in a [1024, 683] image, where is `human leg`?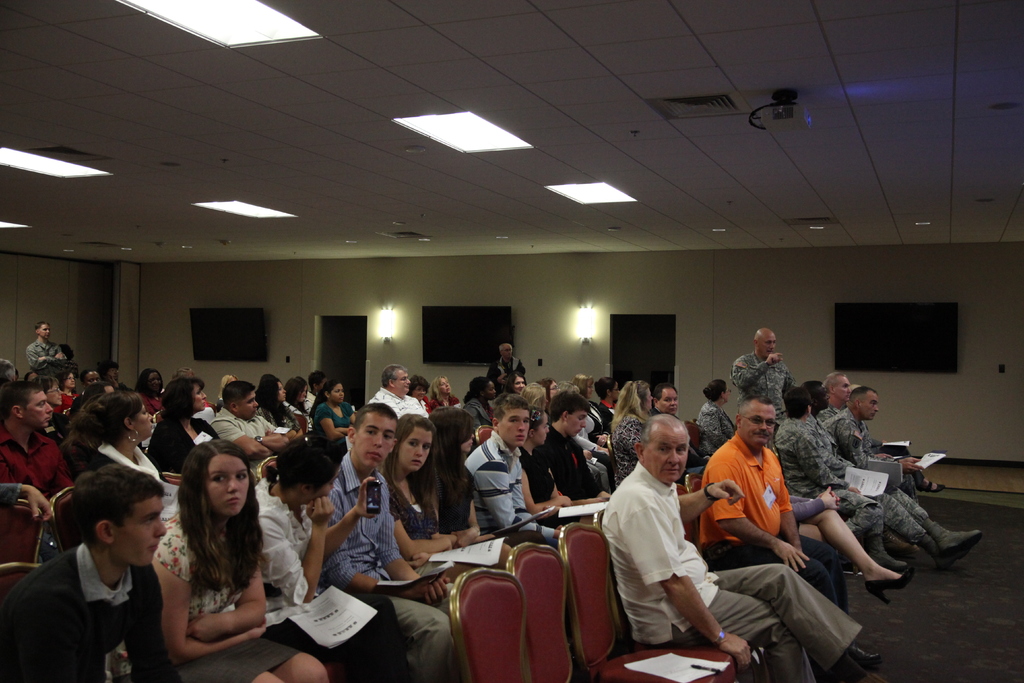
x1=762 y1=562 x2=881 y2=663.
